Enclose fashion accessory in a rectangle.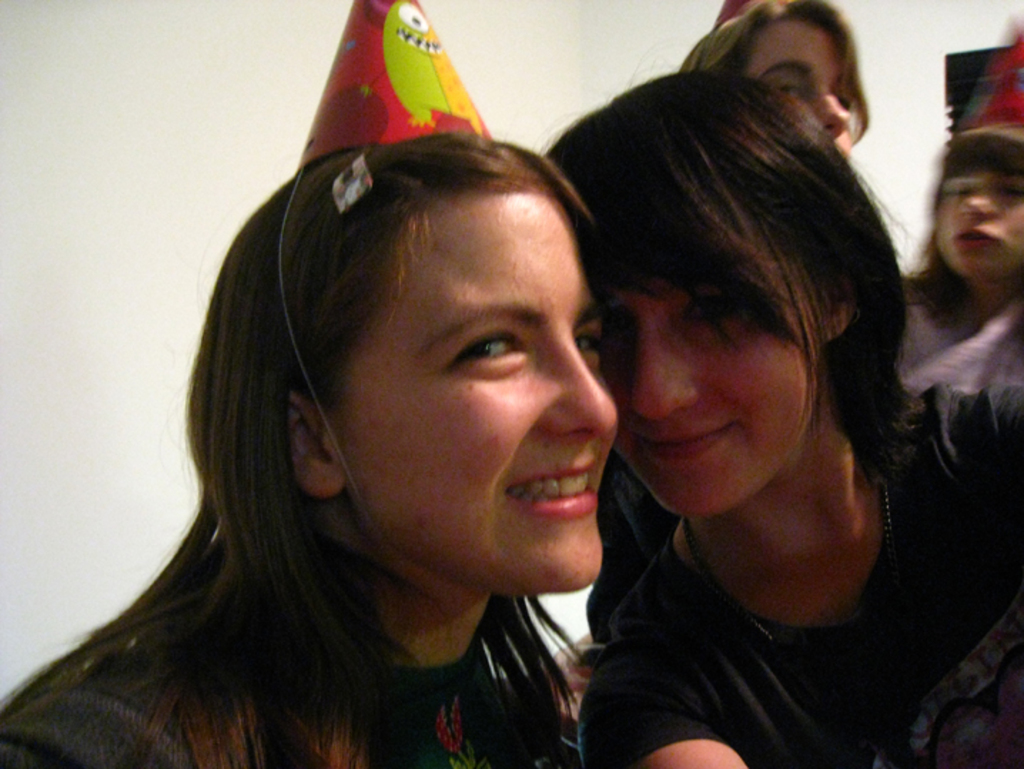
673:478:894:655.
